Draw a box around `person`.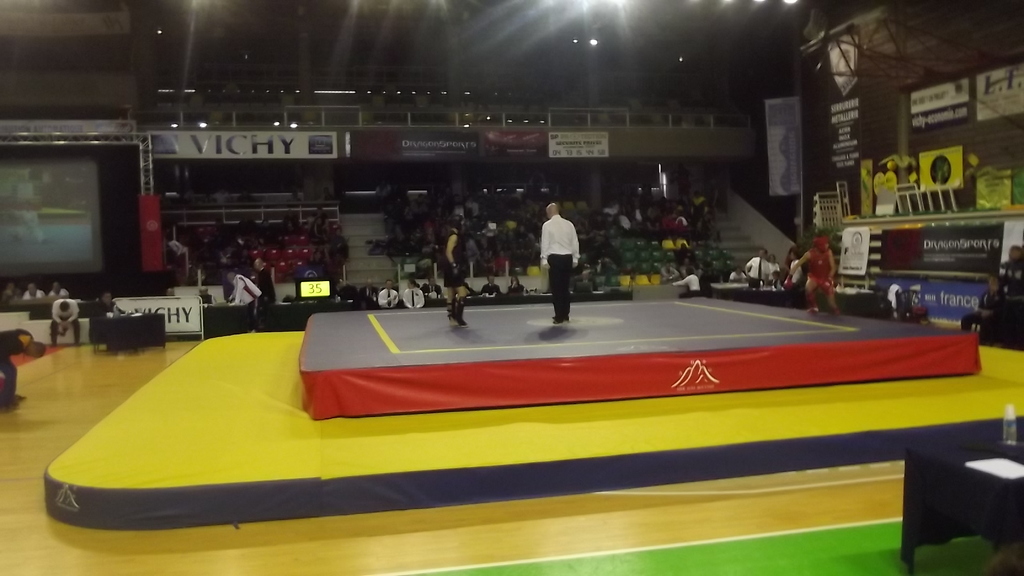
left=746, top=247, right=766, bottom=292.
